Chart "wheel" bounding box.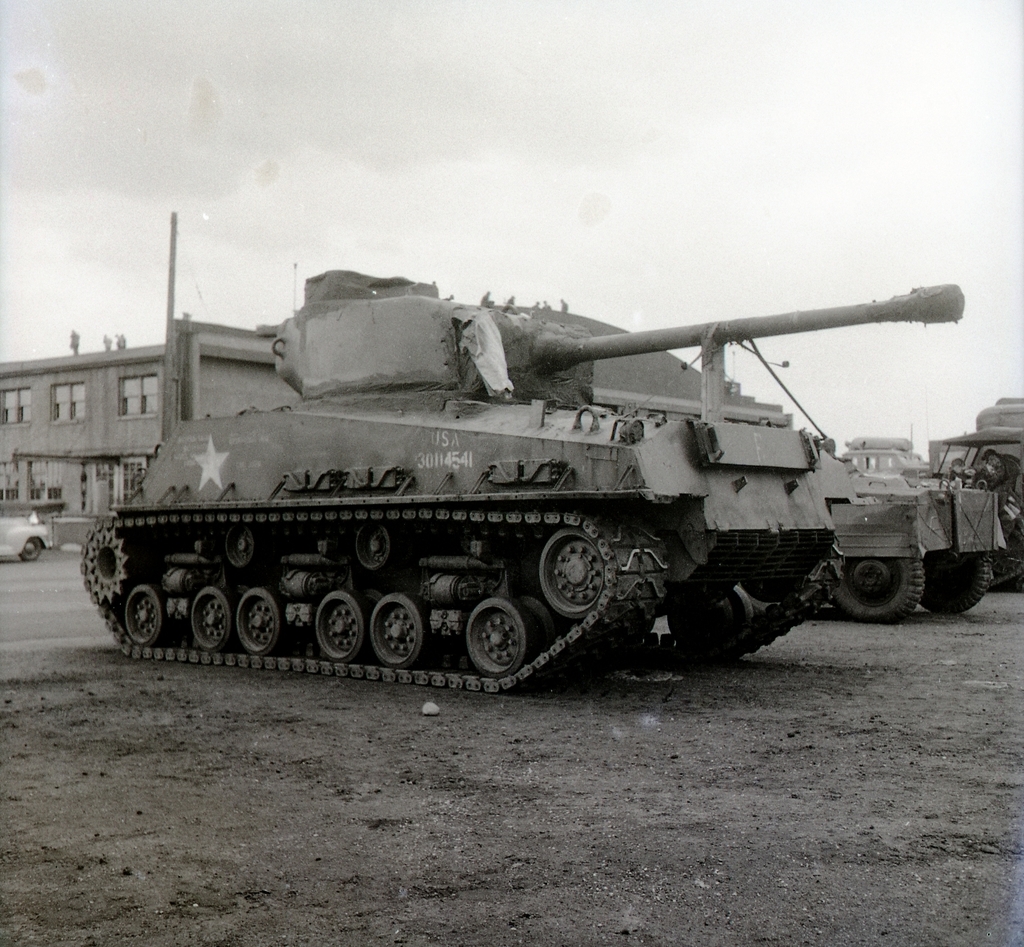
Charted: 314/591/376/665.
